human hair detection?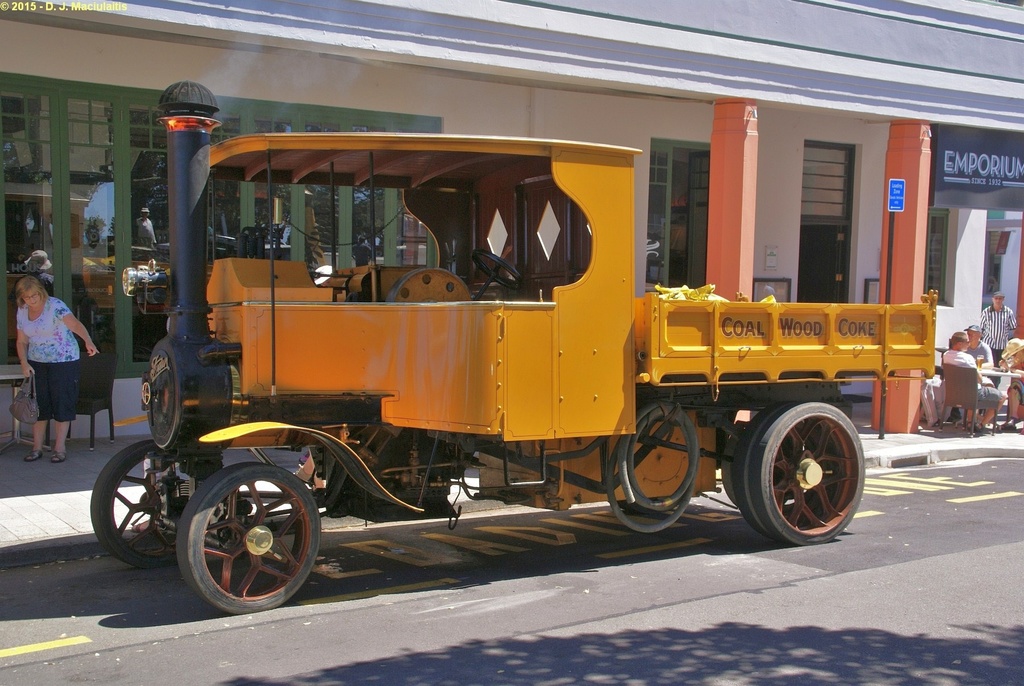
bbox=[950, 331, 970, 351]
